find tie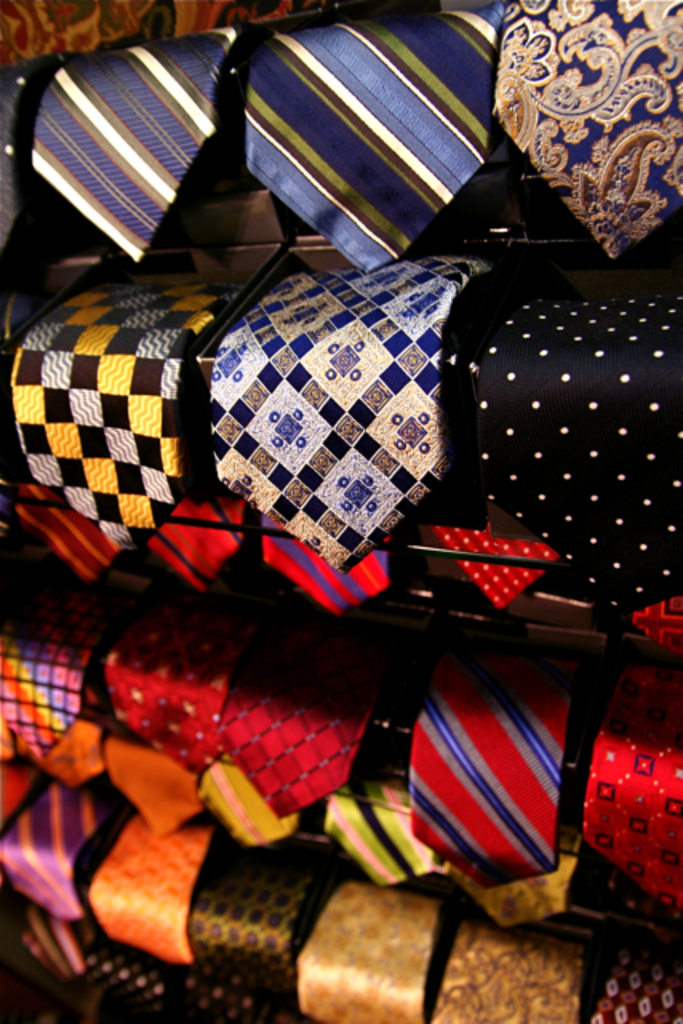
<bbox>0, 794, 102, 915</bbox>
